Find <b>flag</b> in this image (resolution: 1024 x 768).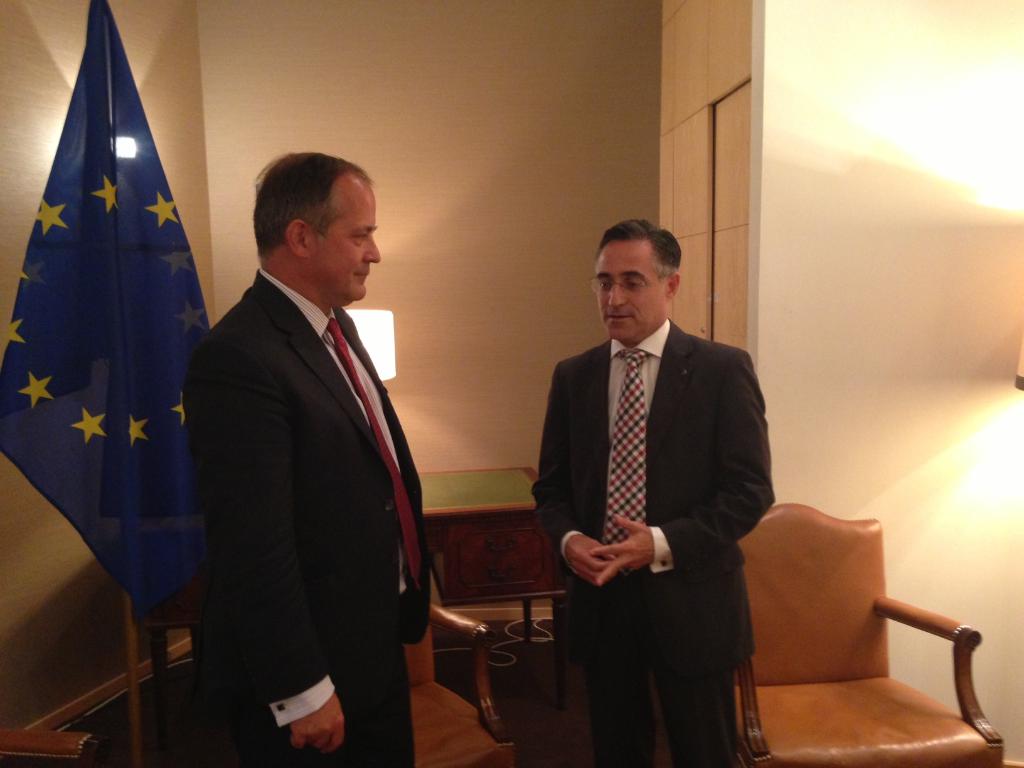
l=17, t=14, r=201, b=678.
